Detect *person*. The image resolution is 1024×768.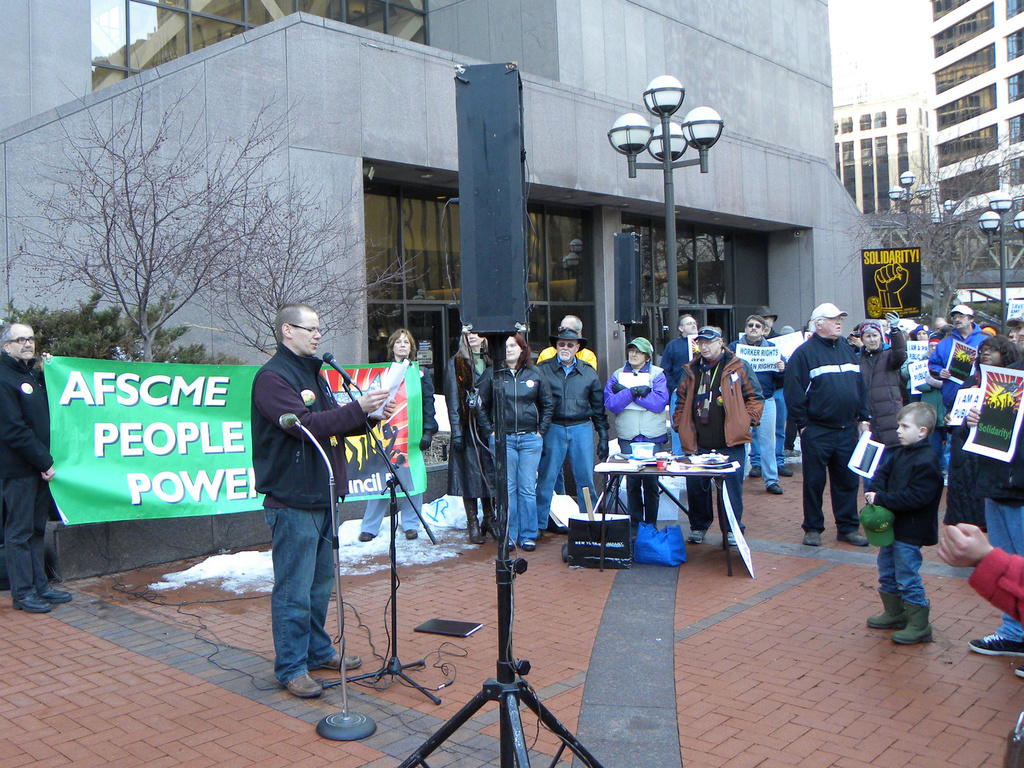
box(446, 323, 496, 543).
